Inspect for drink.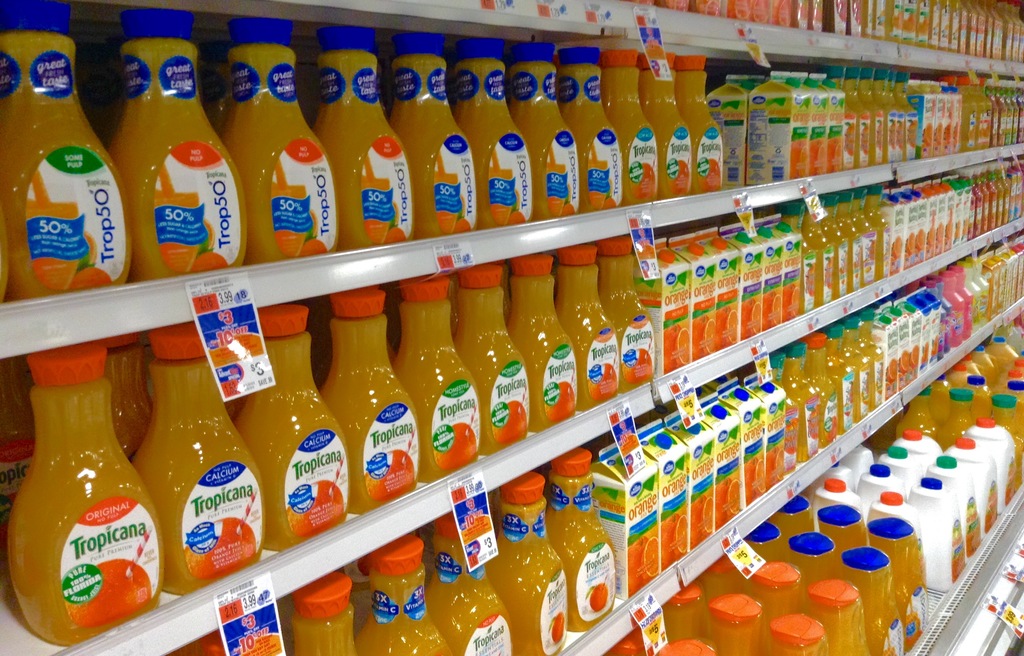
Inspection: rect(601, 49, 658, 205).
